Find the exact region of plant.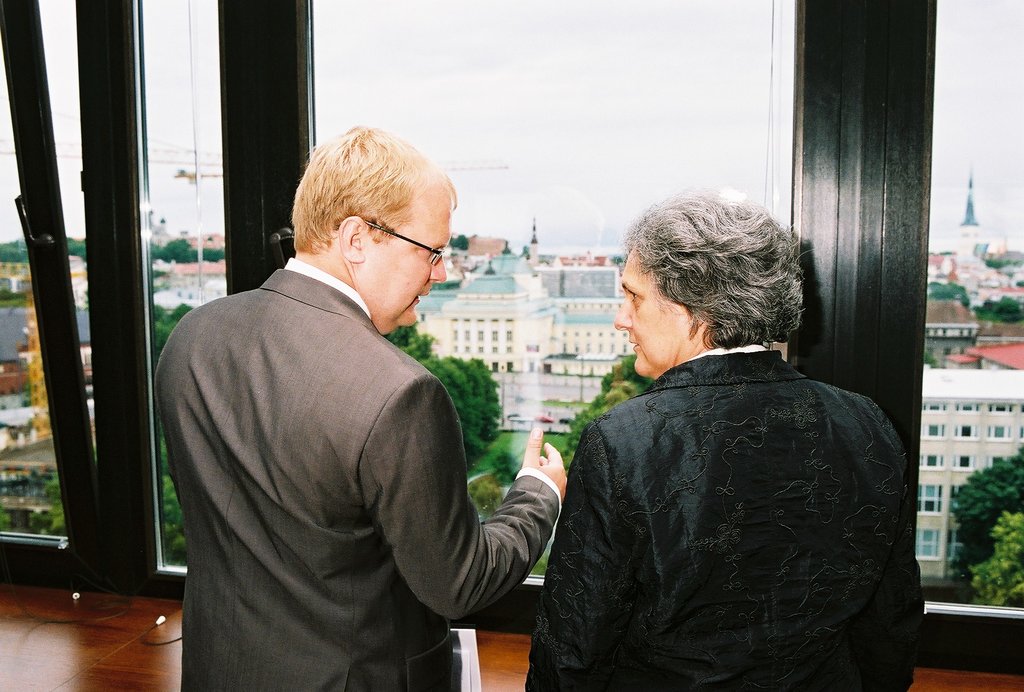
Exact region: rect(953, 440, 1023, 609).
